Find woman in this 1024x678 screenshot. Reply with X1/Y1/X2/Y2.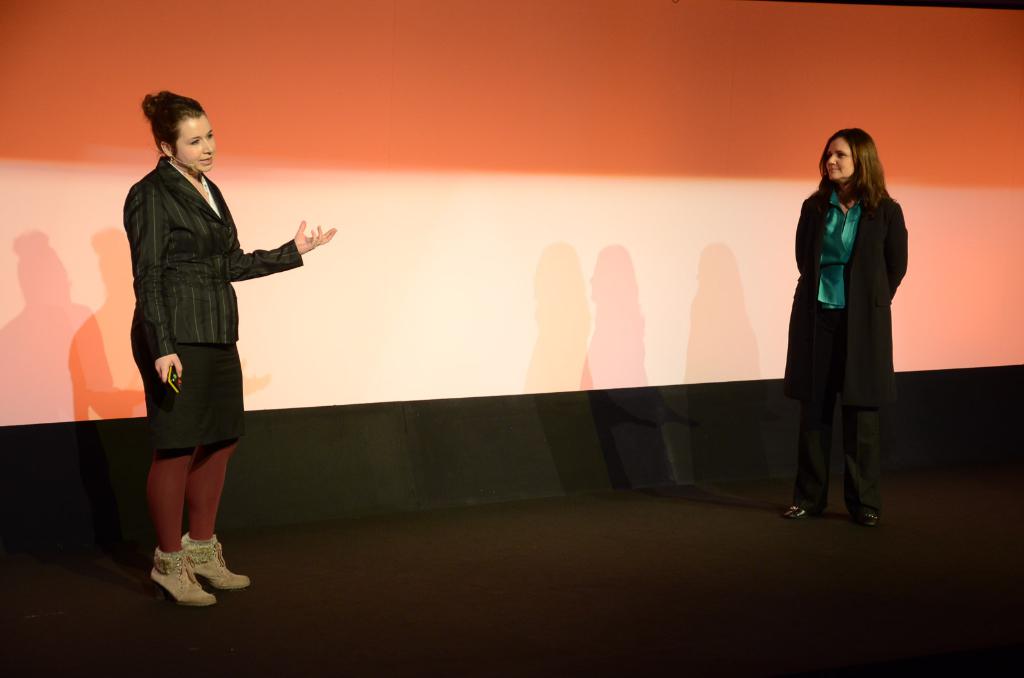
784/128/891/538.
